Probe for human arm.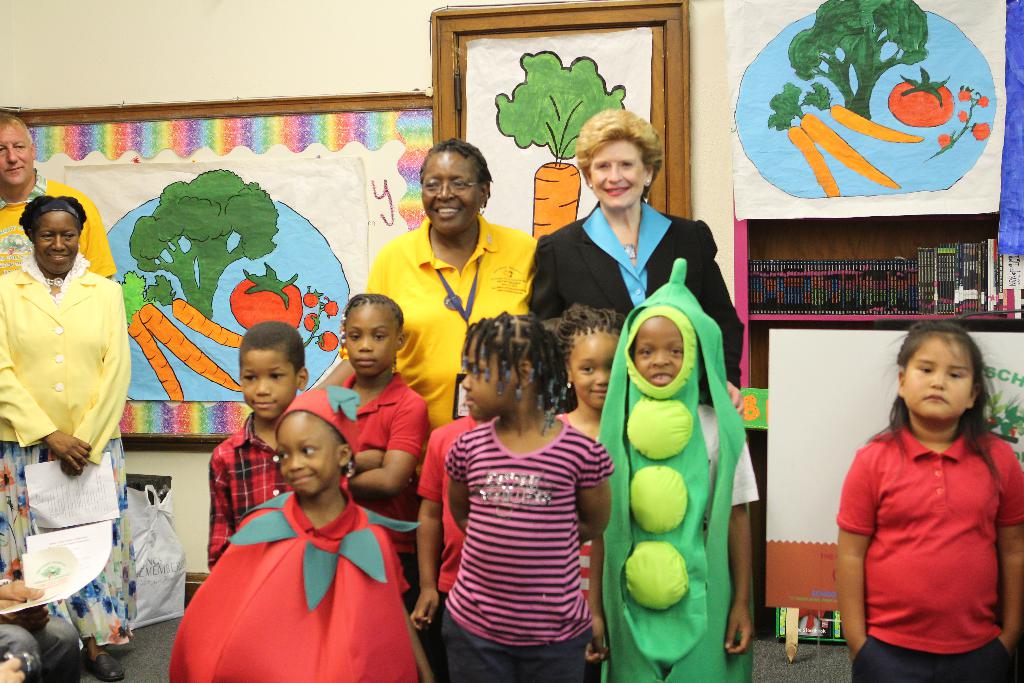
Probe result: box=[527, 236, 562, 313].
